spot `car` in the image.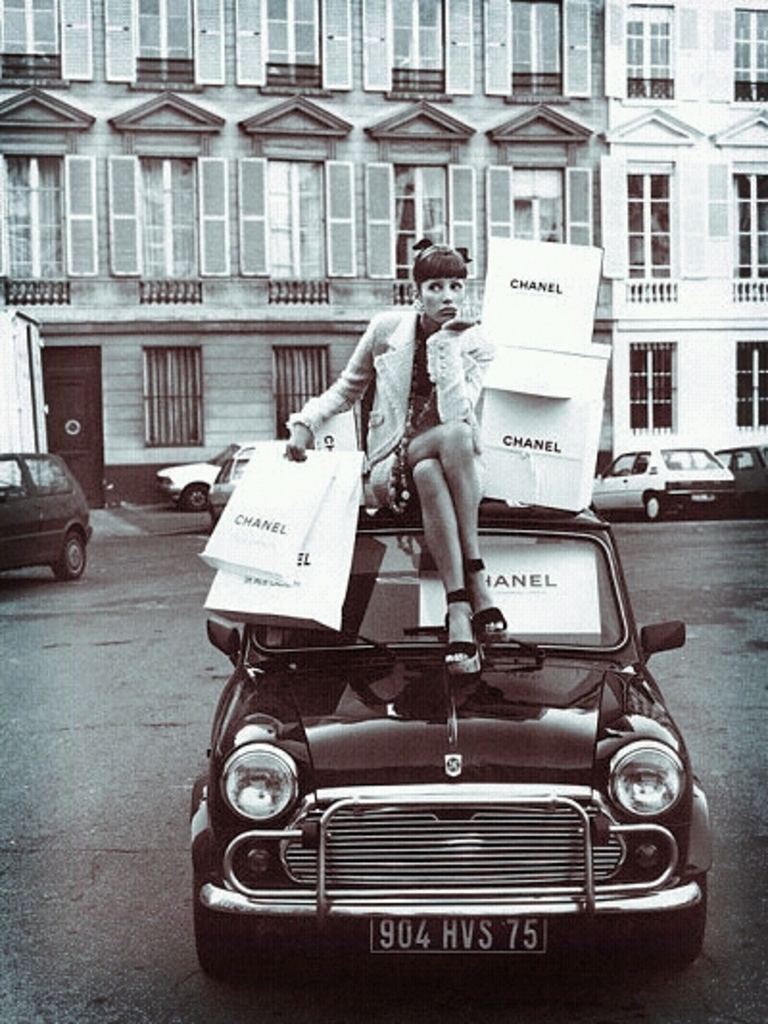
`car` found at x1=207 y1=457 x2=248 y2=530.
